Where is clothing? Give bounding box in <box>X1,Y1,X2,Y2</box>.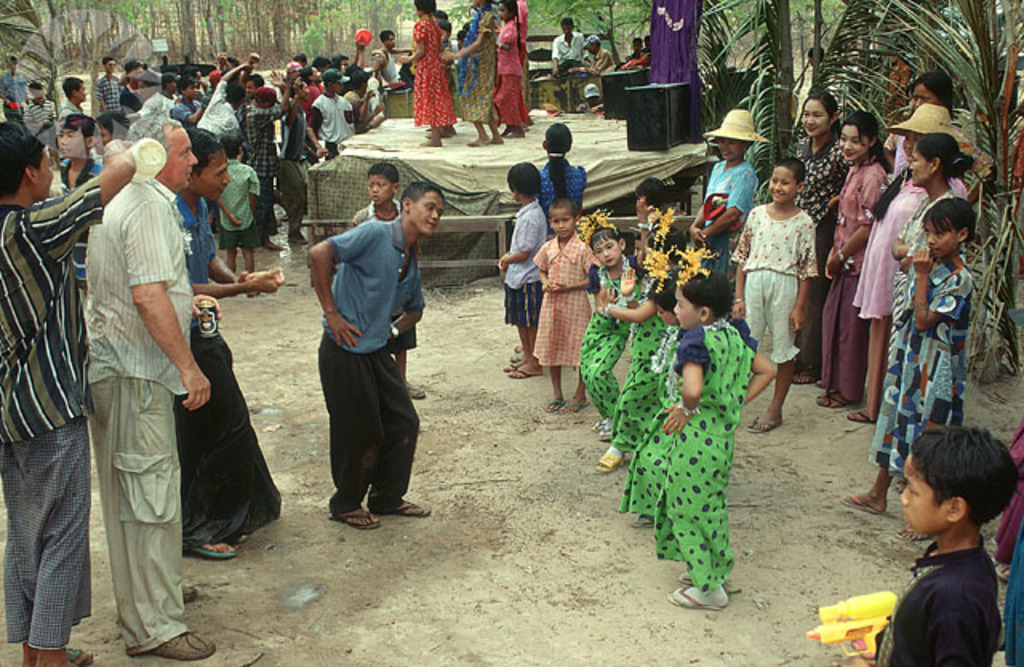
<box>78,176,189,662</box>.
